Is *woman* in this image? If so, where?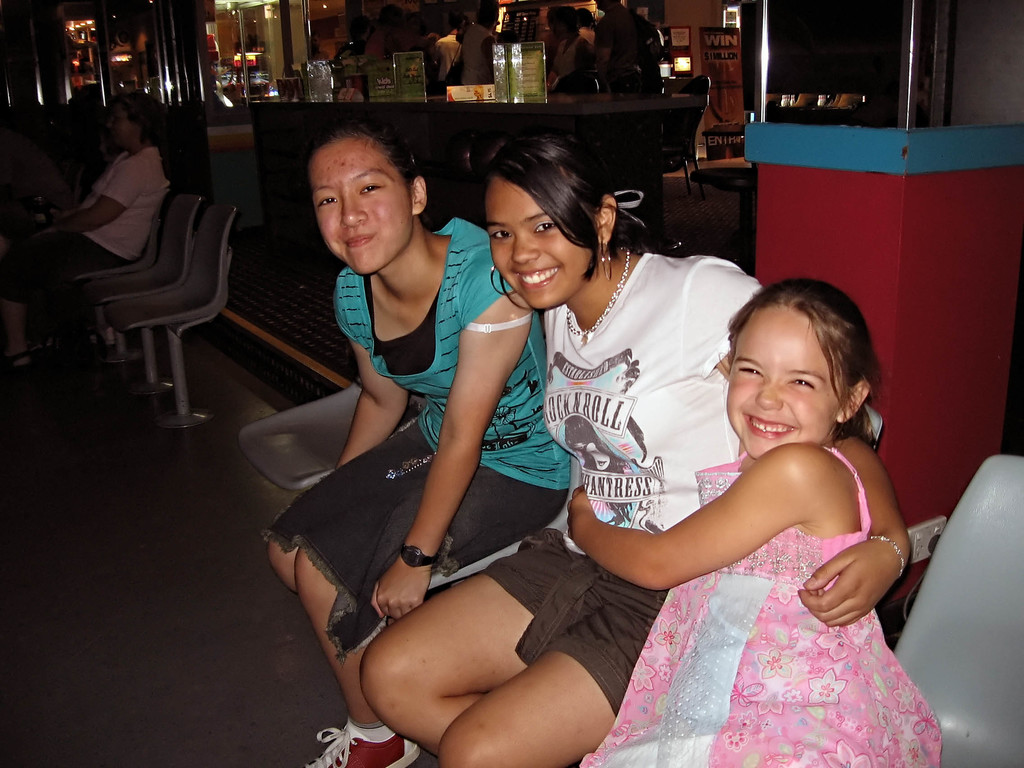
Yes, at detection(253, 122, 574, 767).
